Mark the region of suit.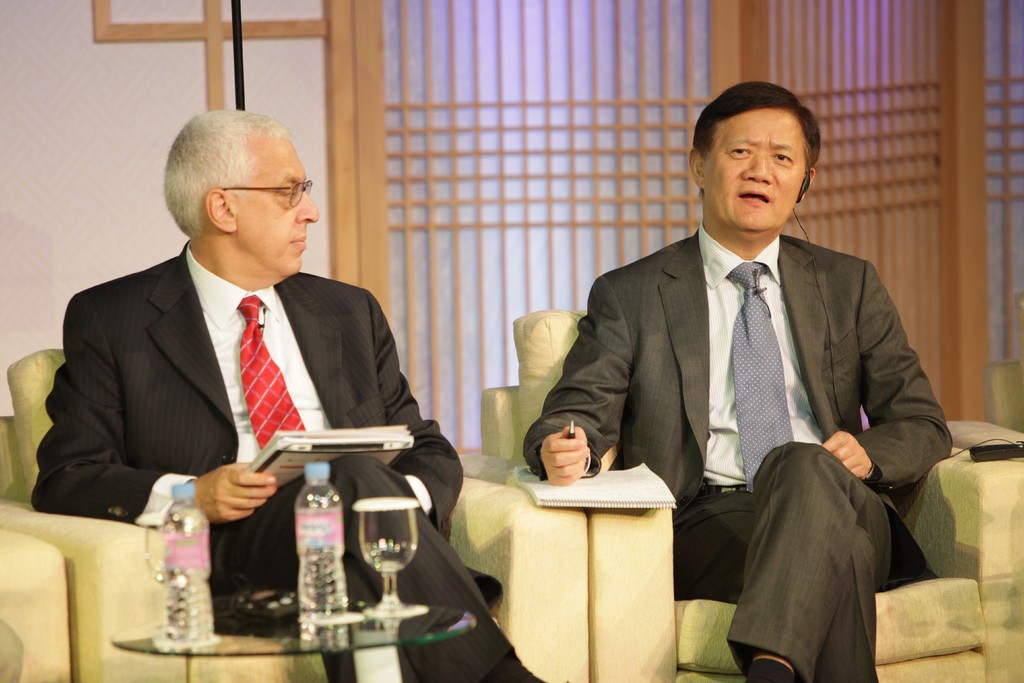
Region: (29,238,546,682).
